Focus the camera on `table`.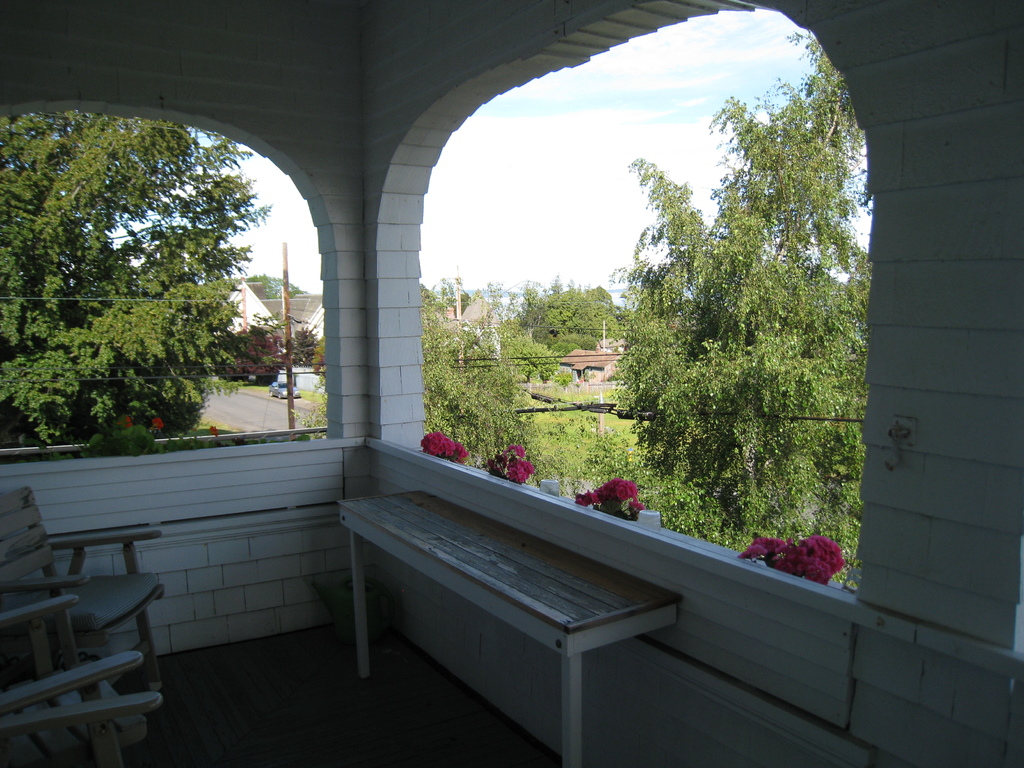
Focus region: <bbox>316, 470, 689, 767</bbox>.
